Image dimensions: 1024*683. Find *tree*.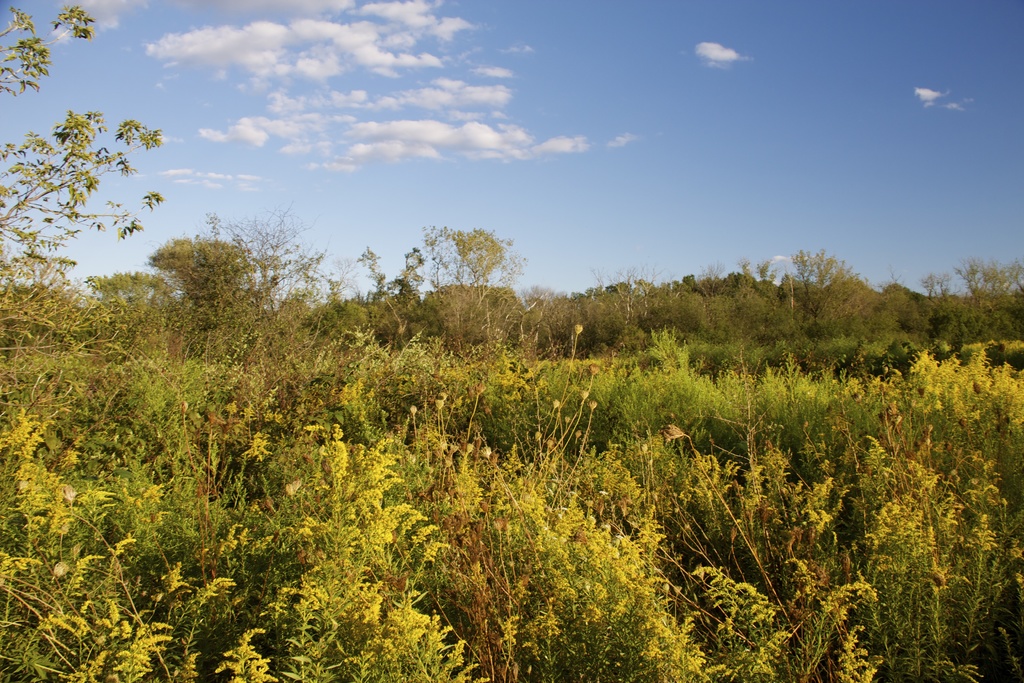
198/189/334/344.
